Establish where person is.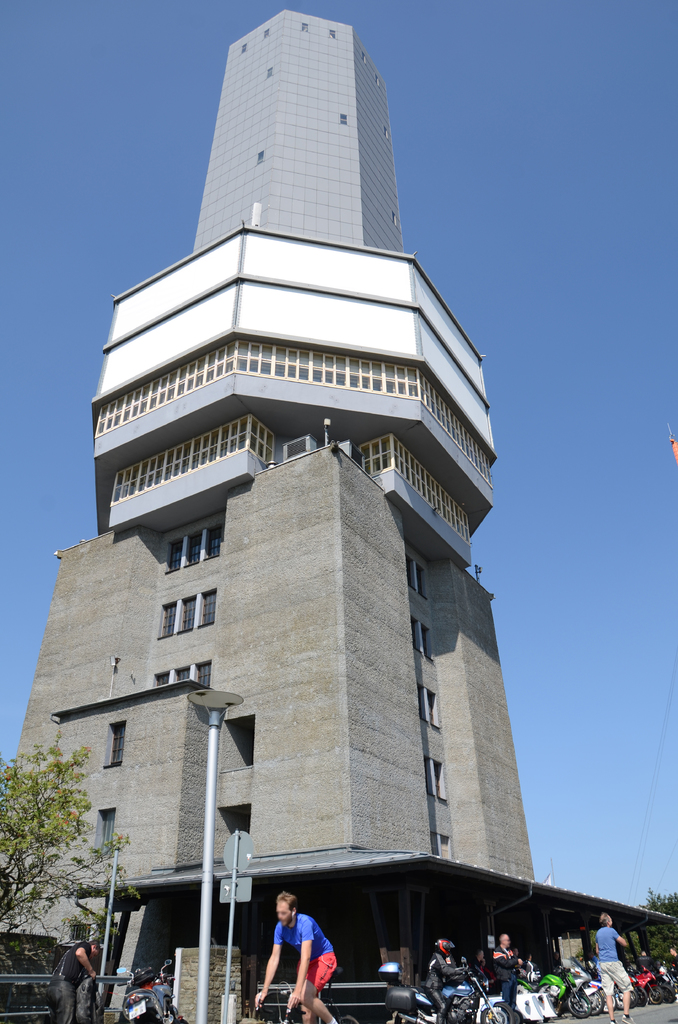
Established at detection(490, 933, 521, 1008).
